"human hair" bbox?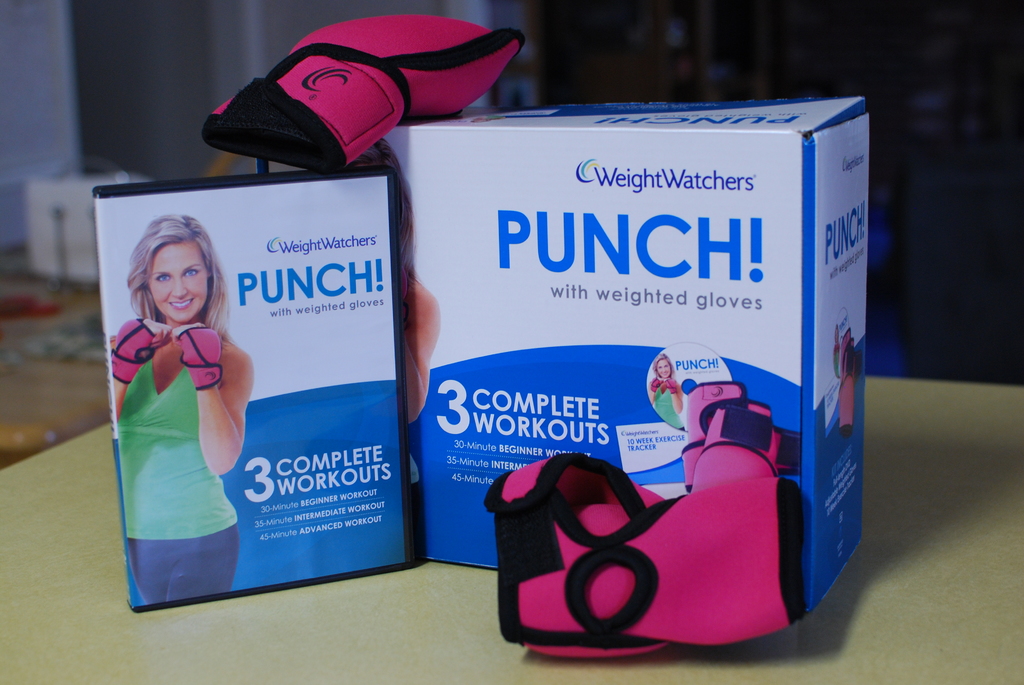
(left=125, top=212, right=239, bottom=344)
